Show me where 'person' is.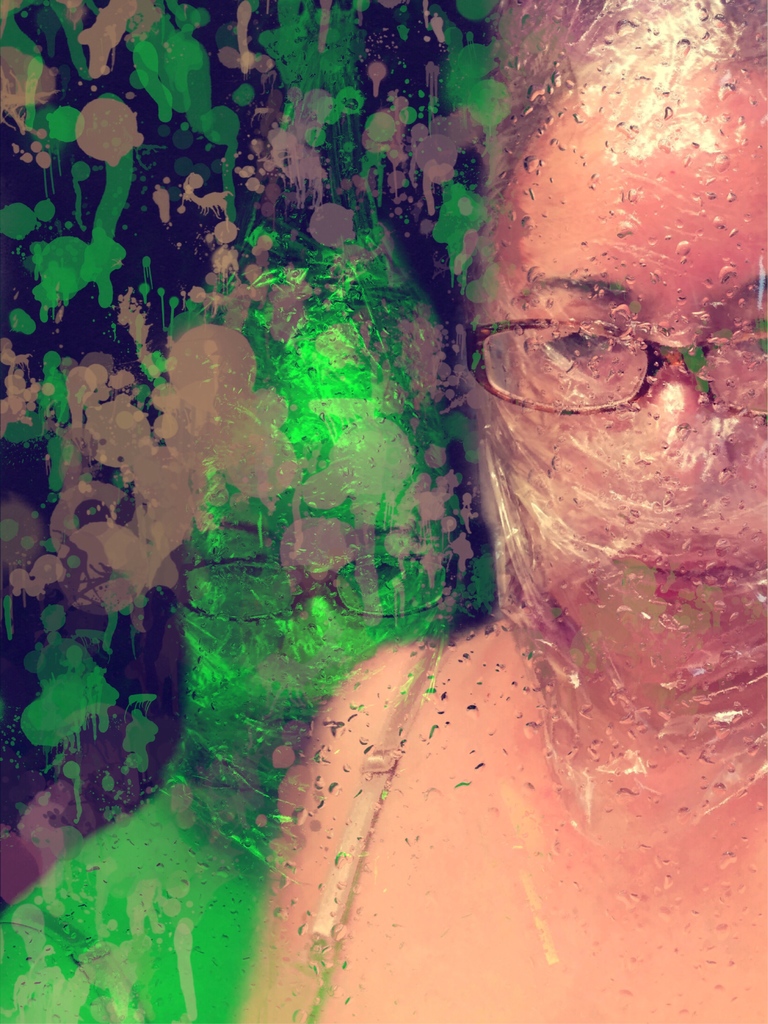
'person' is at pyautogui.locateOnScreen(224, 0, 765, 1023).
